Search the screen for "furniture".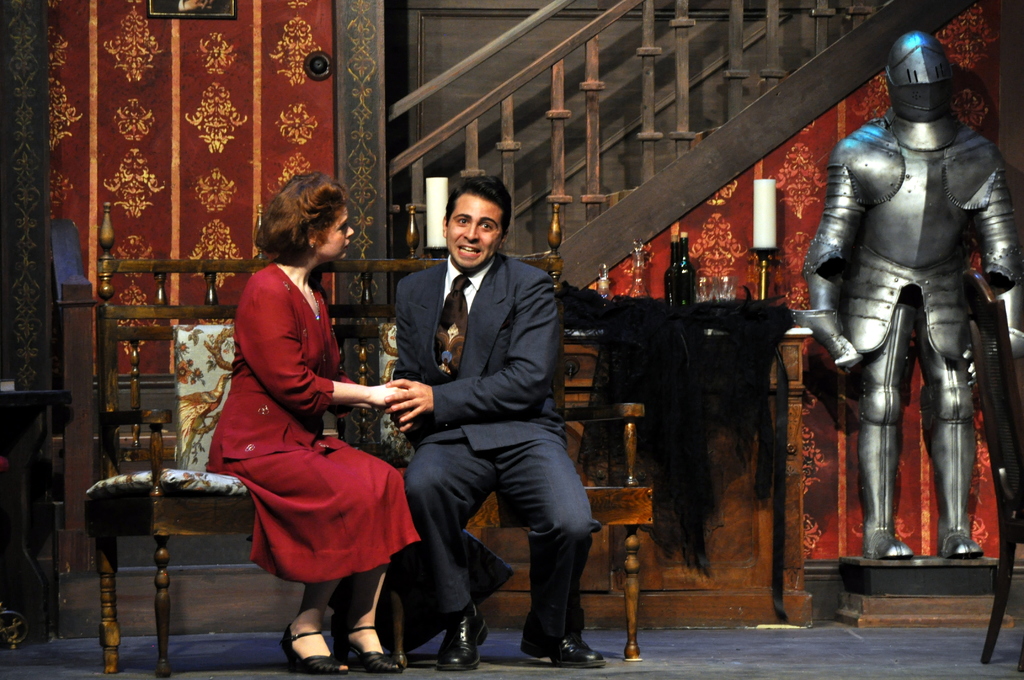
Found at {"x1": 83, "y1": 198, "x2": 652, "y2": 679}.
